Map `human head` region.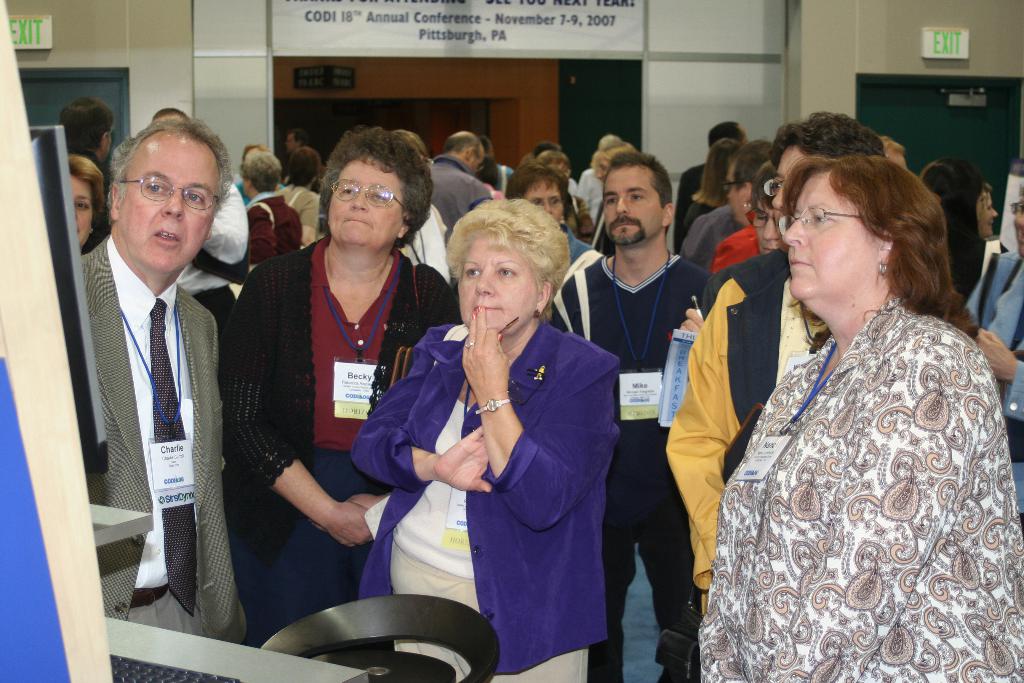
Mapped to (x1=59, y1=94, x2=119, y2=161).
